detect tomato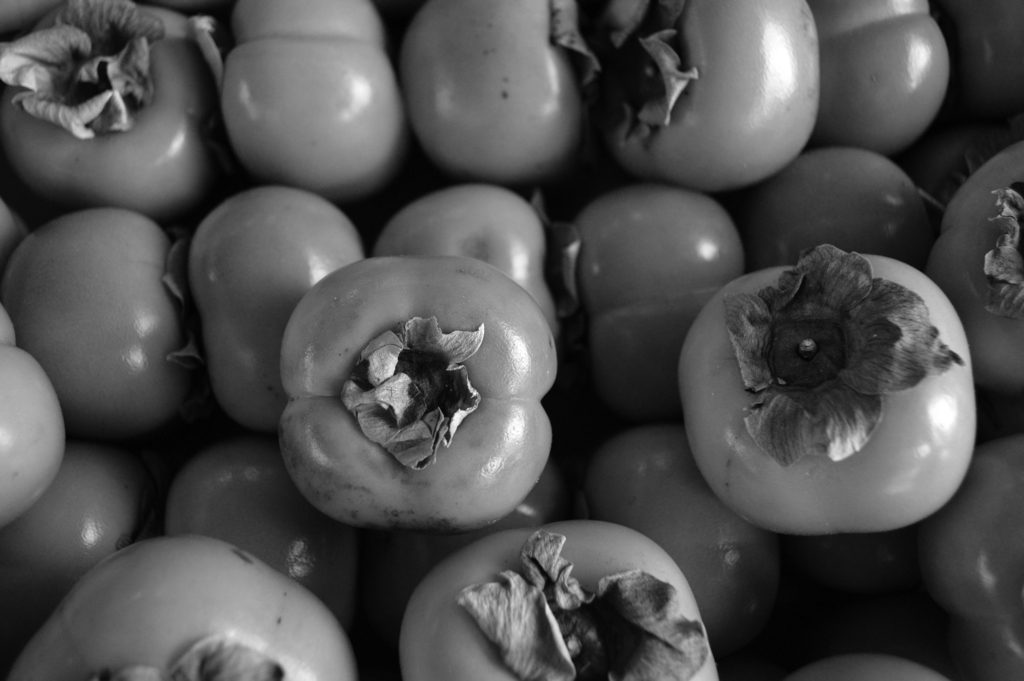
[x1=6, y1=537, x2=362, y2=680]
